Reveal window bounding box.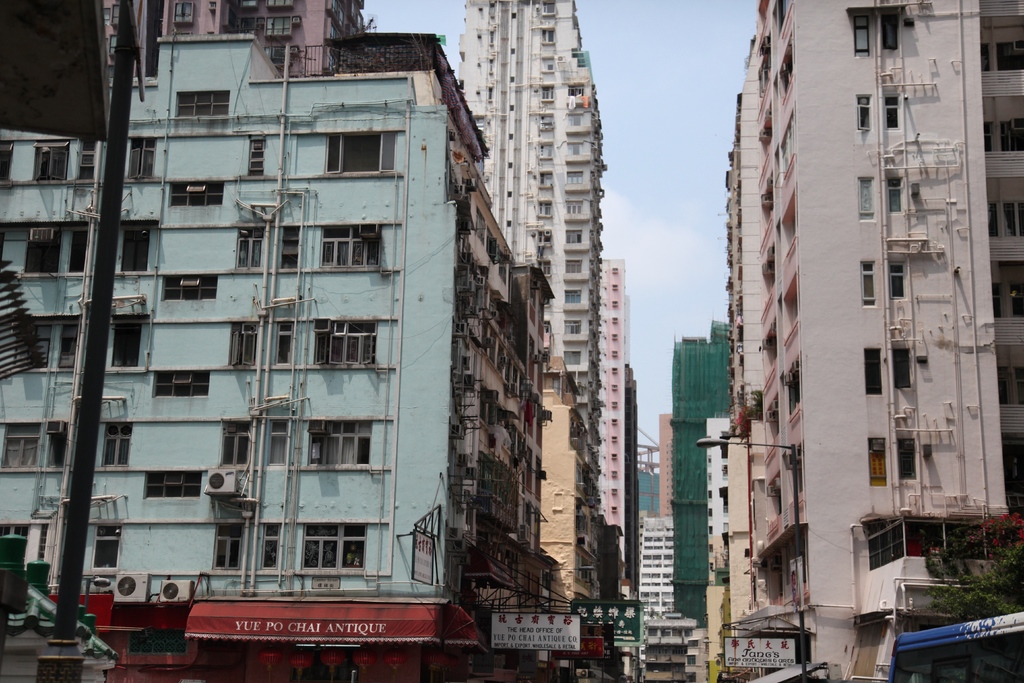
Revealed: <bbox>274, 318, 298, 367</bbox>.
